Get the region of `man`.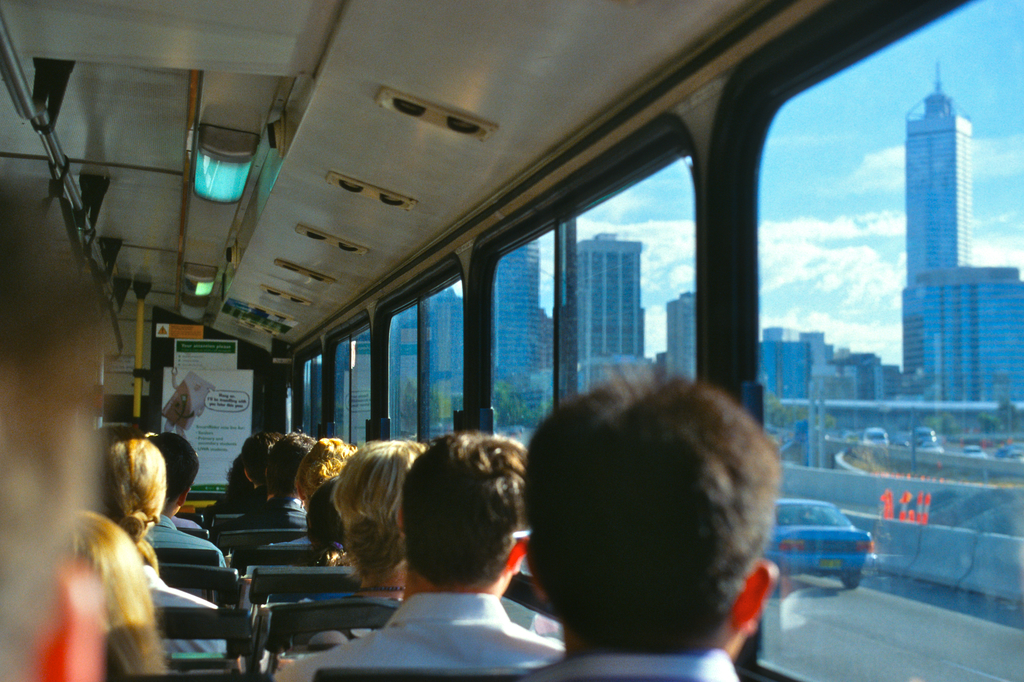
rect(321, 440, 585, 681).
